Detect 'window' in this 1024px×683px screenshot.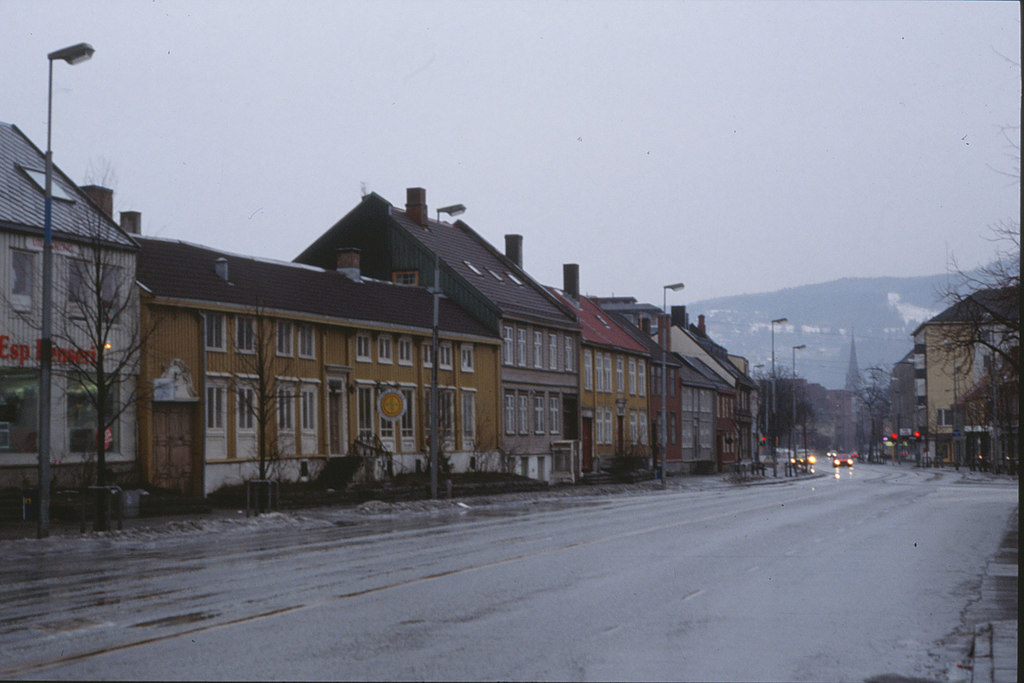
Detection: rect(301, 388, 320, 437).
